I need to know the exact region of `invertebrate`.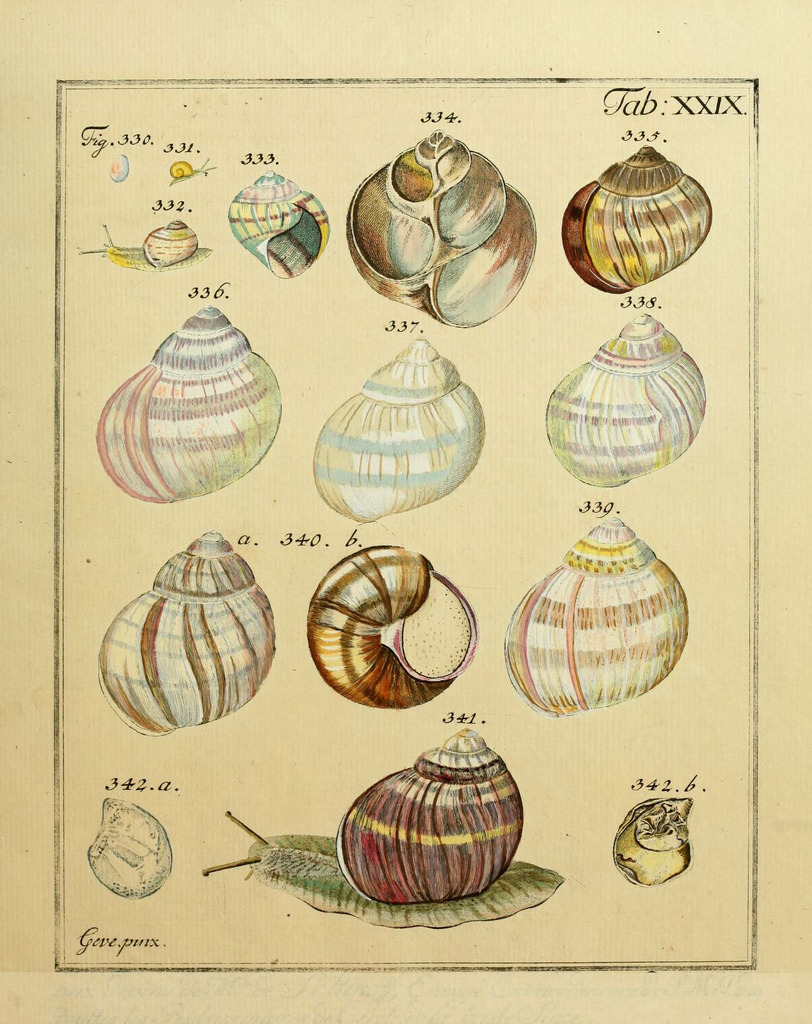
Region: x1=225, y1=167, x2=332, y2=281.
